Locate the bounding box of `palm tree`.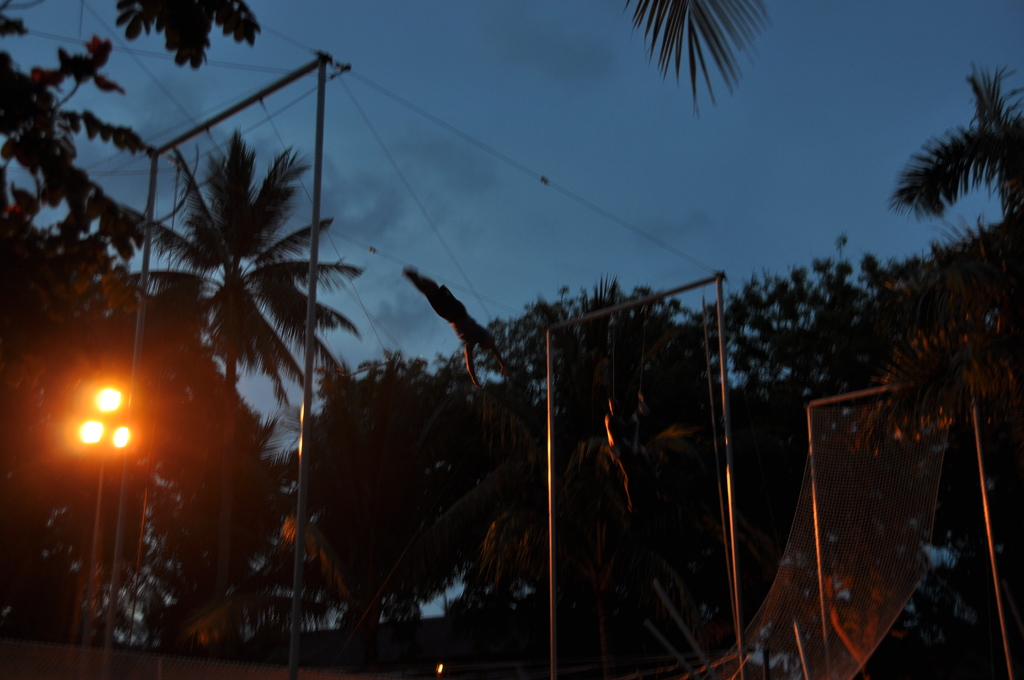
Bounding box: BBox(889, 93, 1023, 251).
